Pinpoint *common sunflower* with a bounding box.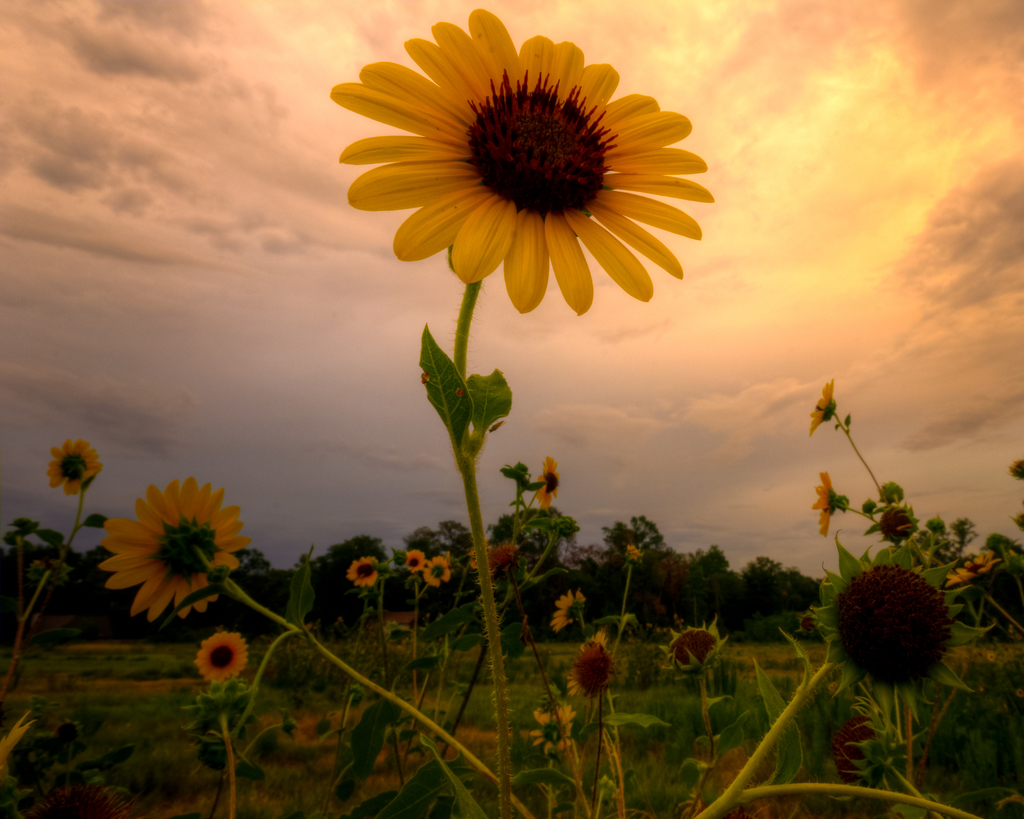
box(550, 587, 589, 630).
